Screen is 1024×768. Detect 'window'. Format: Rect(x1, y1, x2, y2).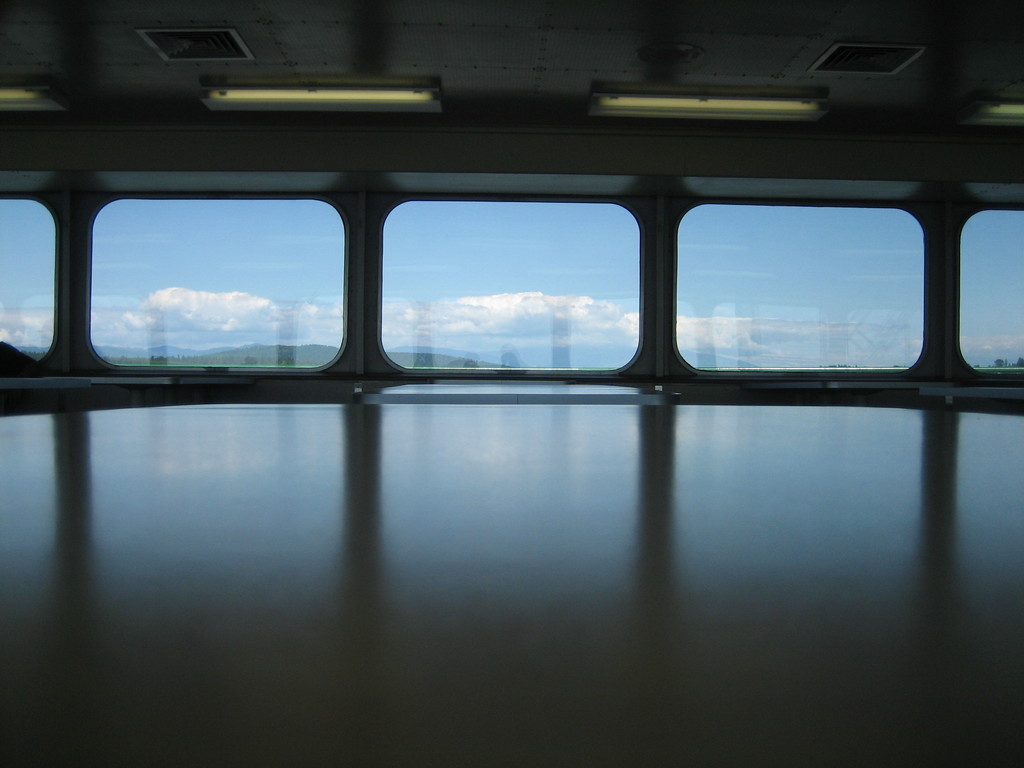
Rect(956, 211, 1023, 373).
